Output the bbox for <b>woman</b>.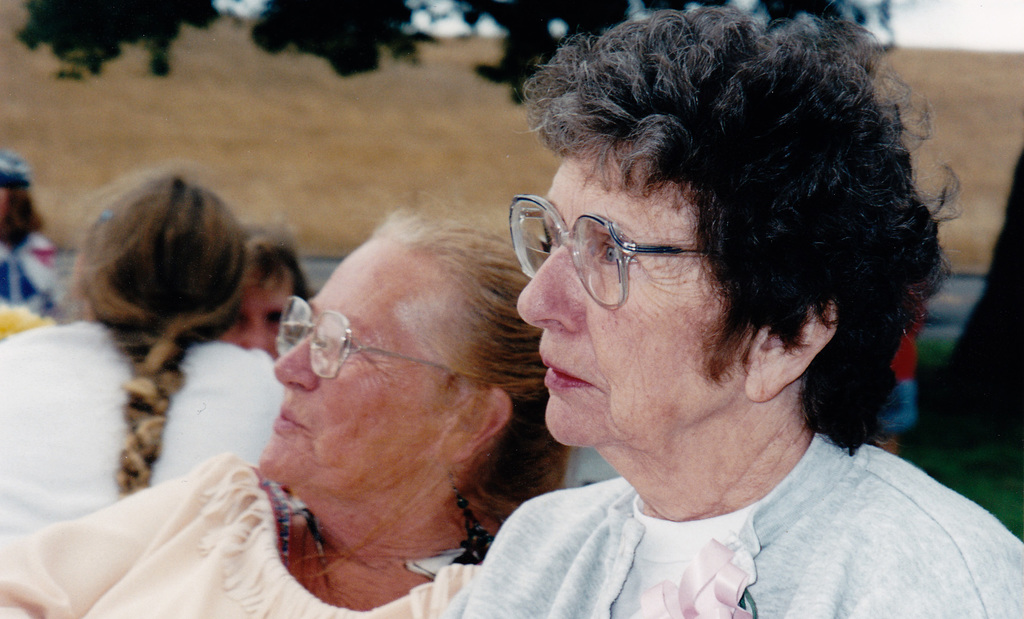
locate(0, 193, 573, 618).
